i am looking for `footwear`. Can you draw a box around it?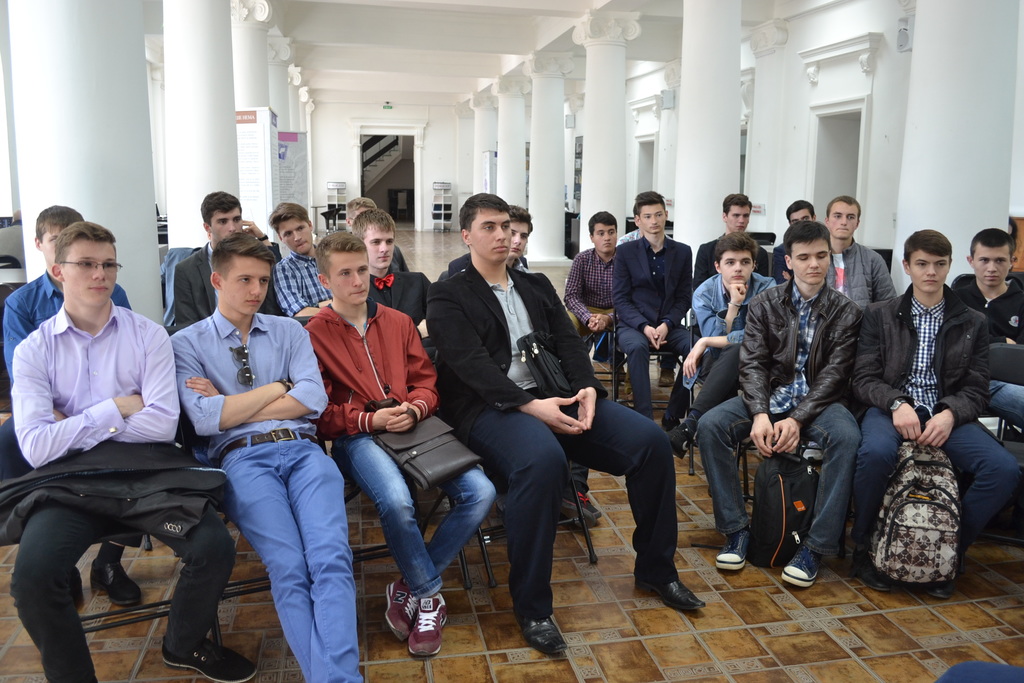
Sure, the bounding box is BBox(515, 614, 568, 653).
